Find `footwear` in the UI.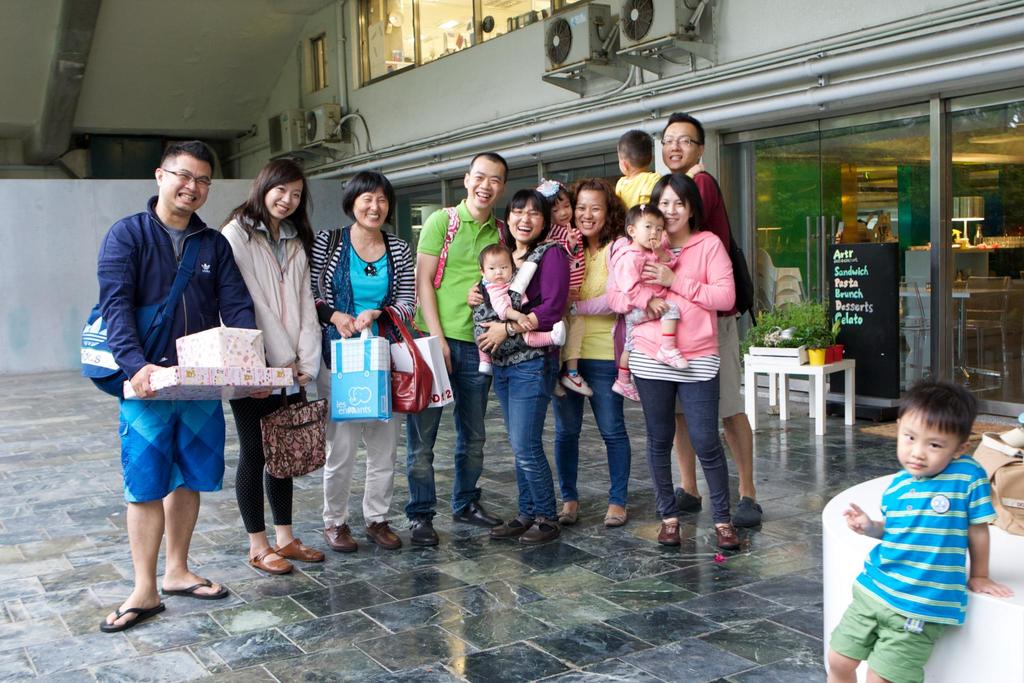
UI element at {"left": 449, "top": 499, "right": 506, "bottom": 529}.
